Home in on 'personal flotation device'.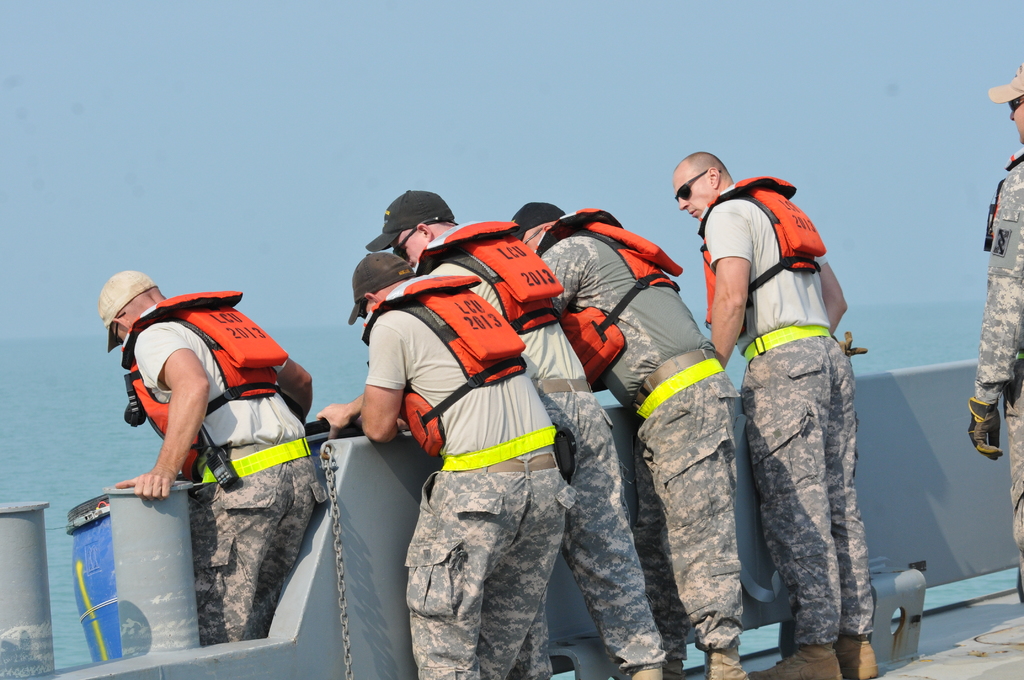
Homed in at bbox=(400, 218, 574, 346).
